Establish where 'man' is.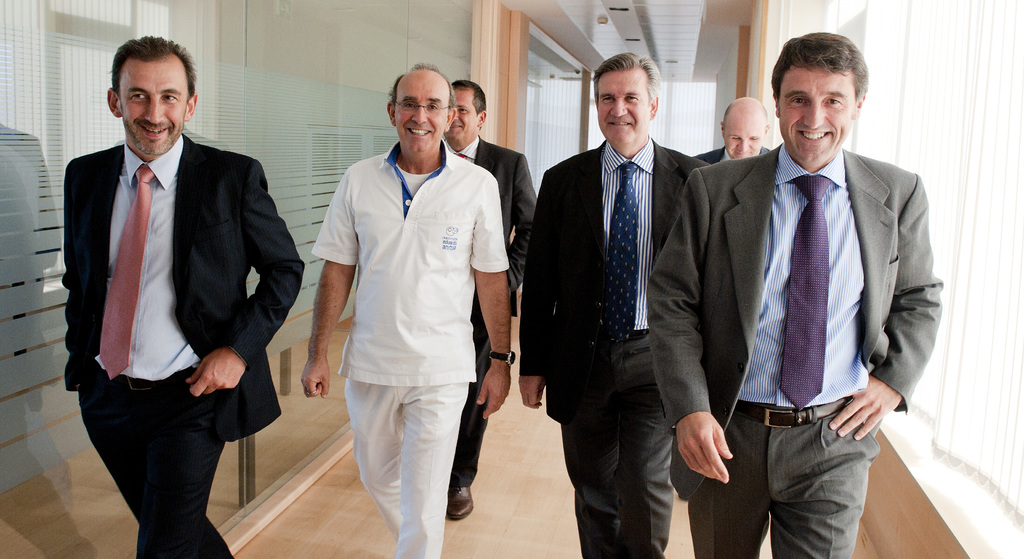
Established at <region>444, 77, 539, 525</region>.
